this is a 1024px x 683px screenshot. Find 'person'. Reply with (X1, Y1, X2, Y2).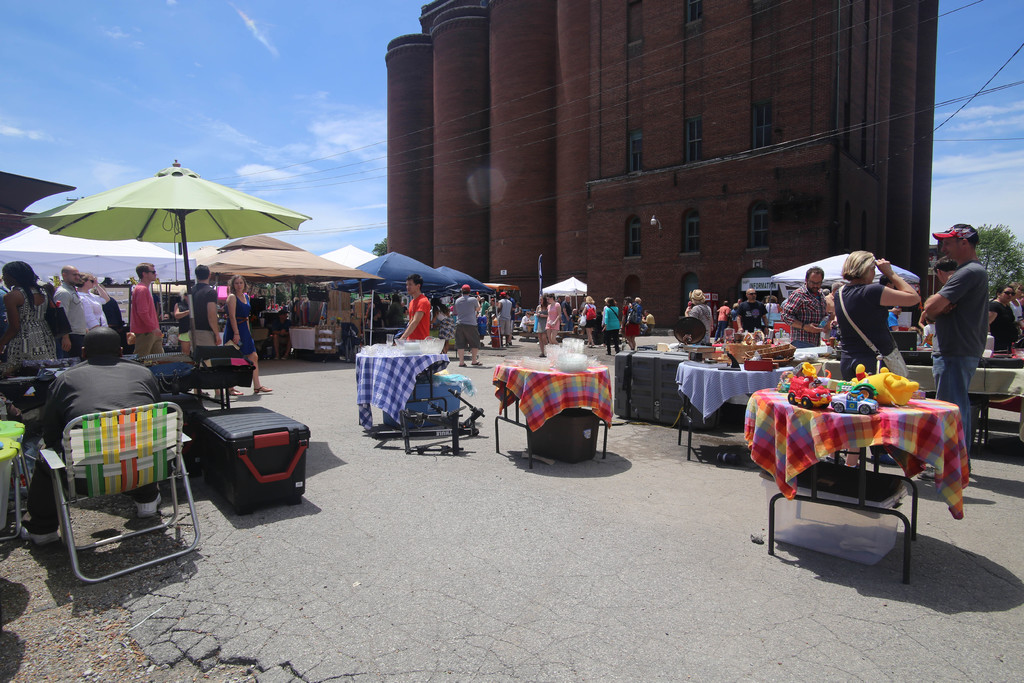
(0, 259, 53, 372).
